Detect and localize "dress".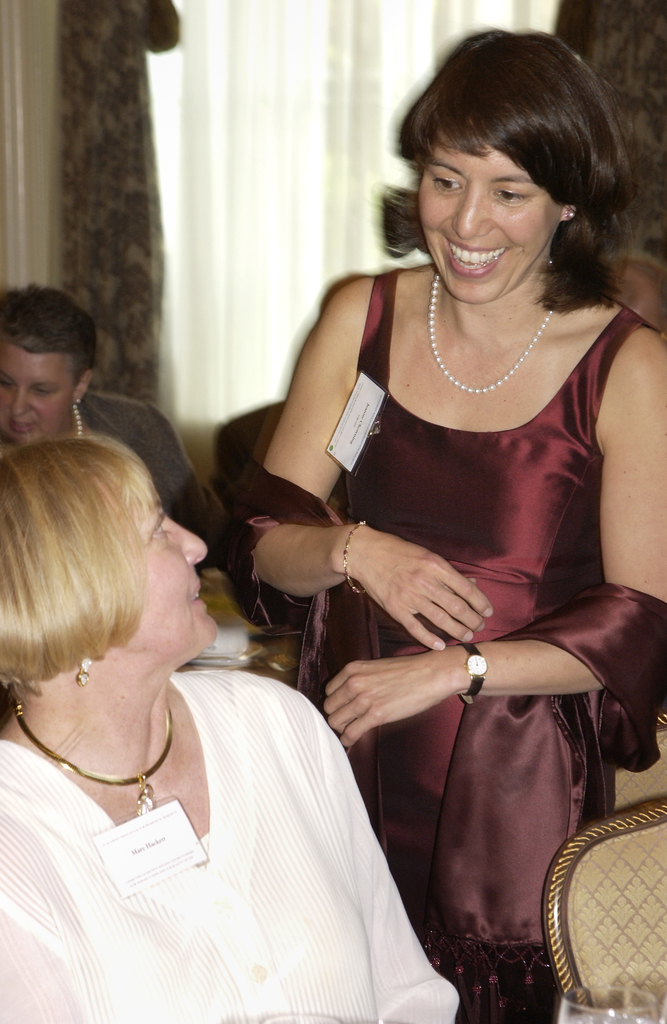
Localized at bbox=[0, 662, 462, 1023].
